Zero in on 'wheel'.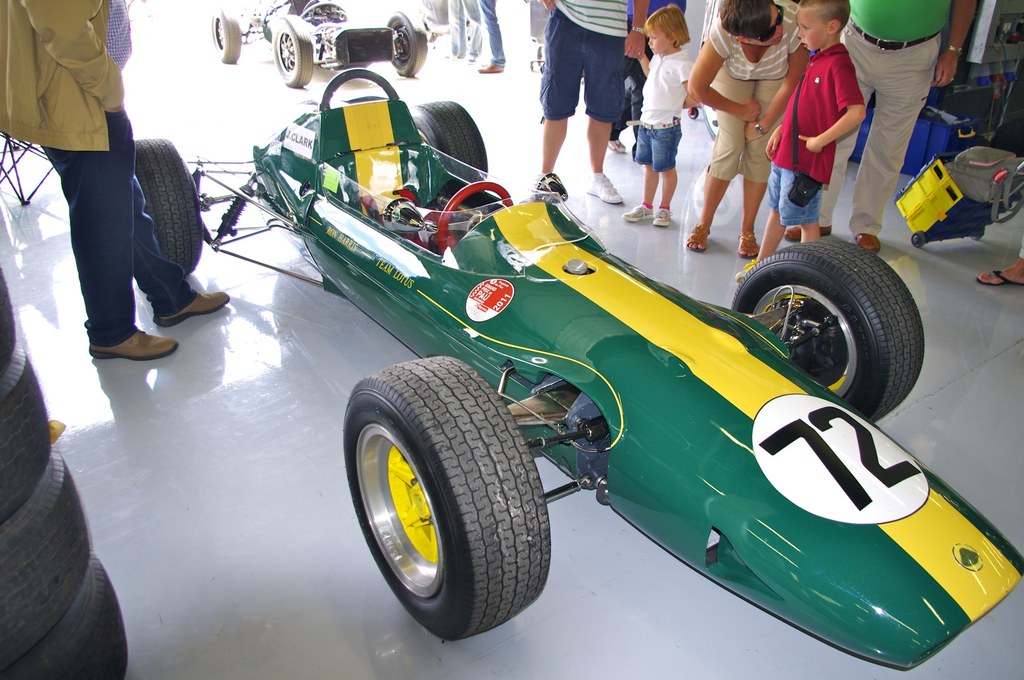
Zeroed in: locate(130, 134, 206, 274).
